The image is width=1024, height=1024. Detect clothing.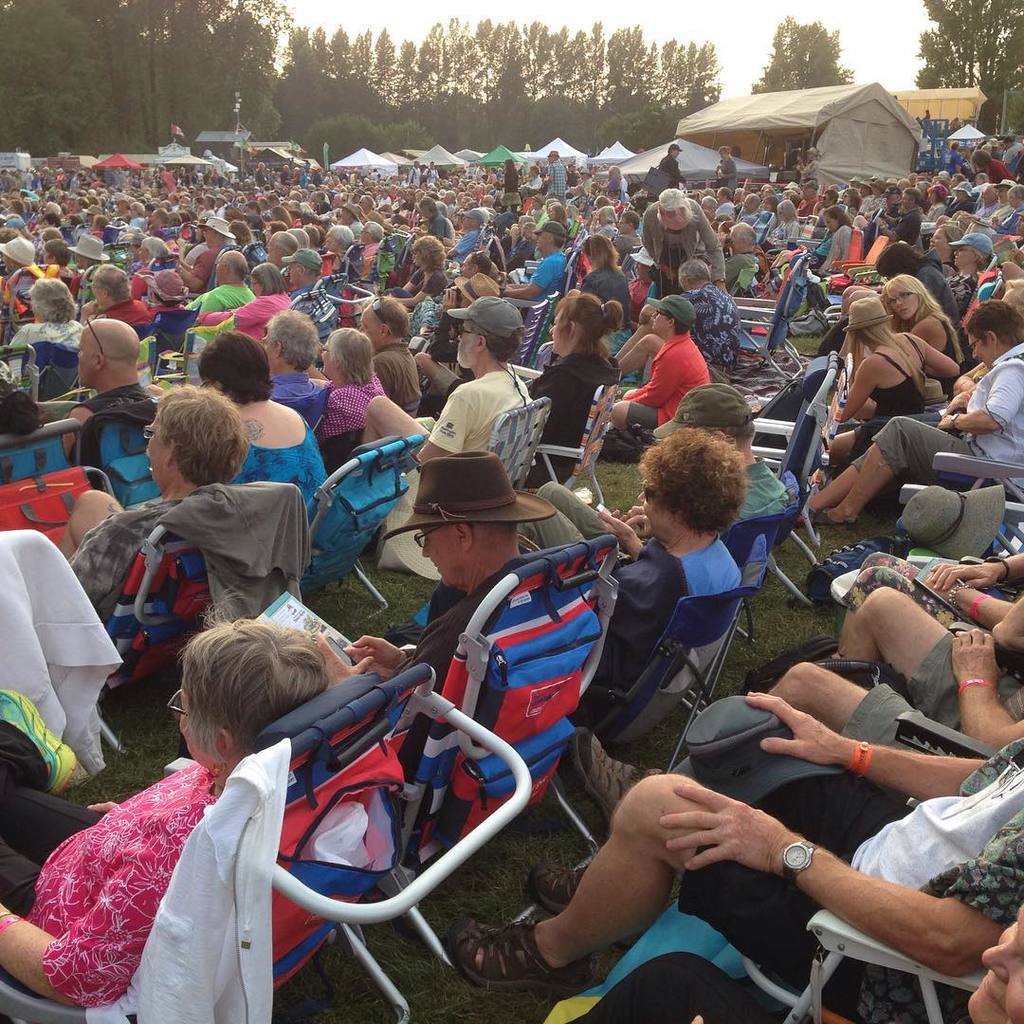
Detection: <region>615, 232, 644, 256</region>.
